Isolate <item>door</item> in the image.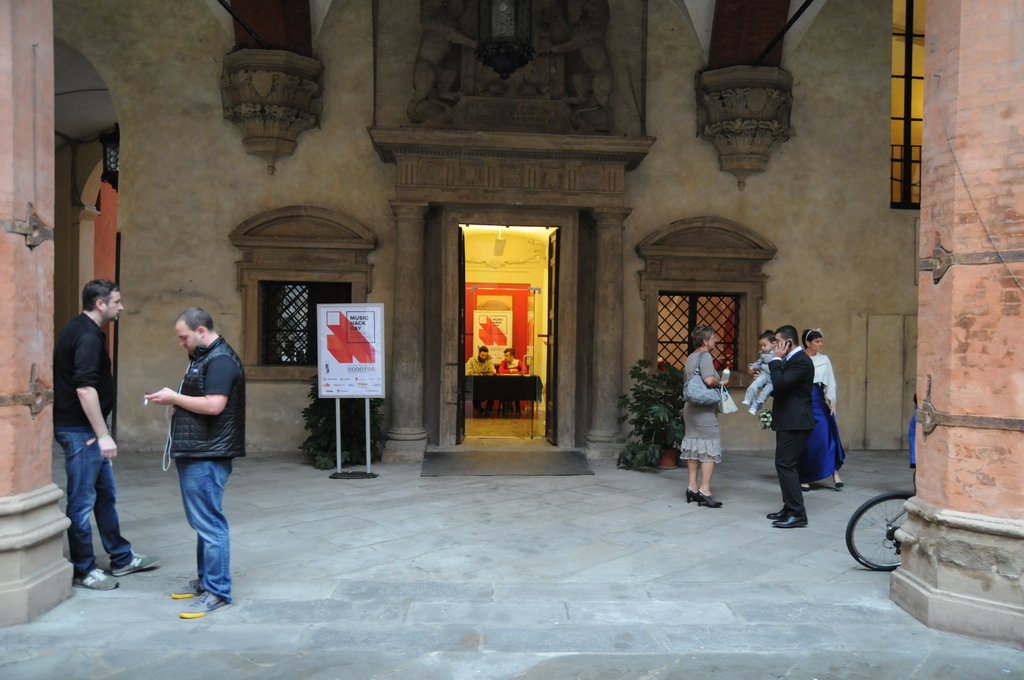
Isolated region: bbox=(445, 190, 579, 460).
